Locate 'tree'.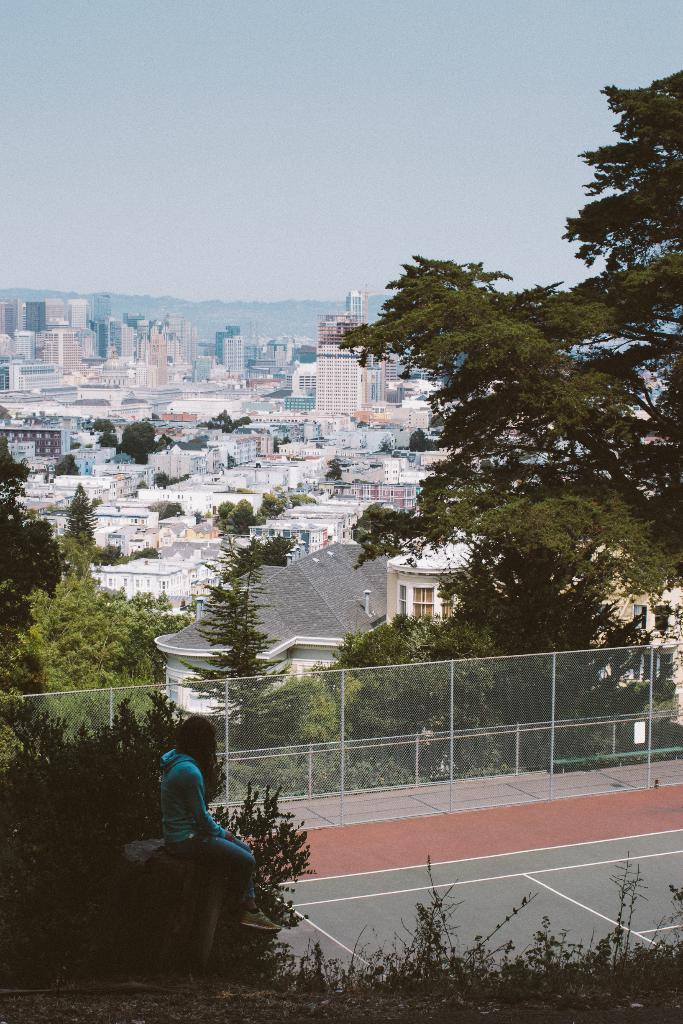
Bounding box: pyautogui.locateOnScreen(0, 574, 193, 740).
